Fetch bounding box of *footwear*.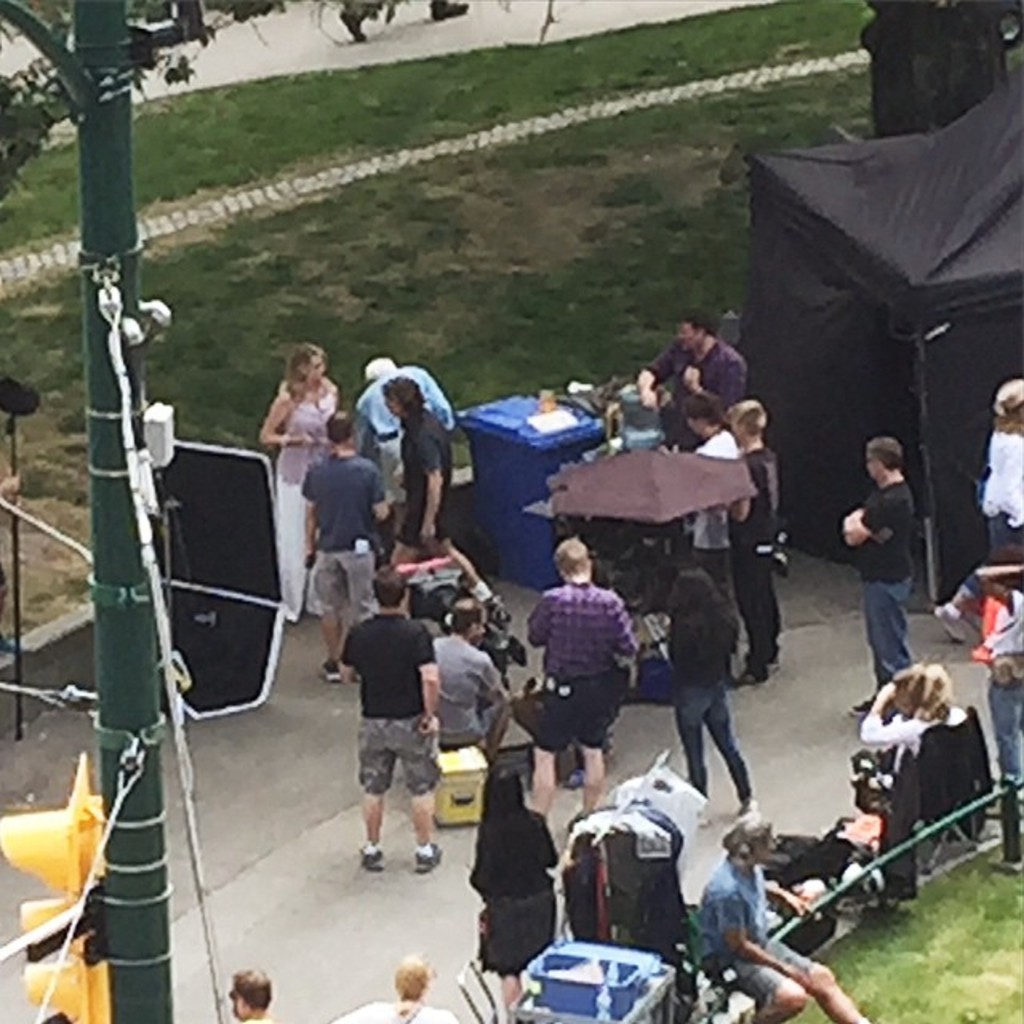
Bbox: 317,659,346,690.
